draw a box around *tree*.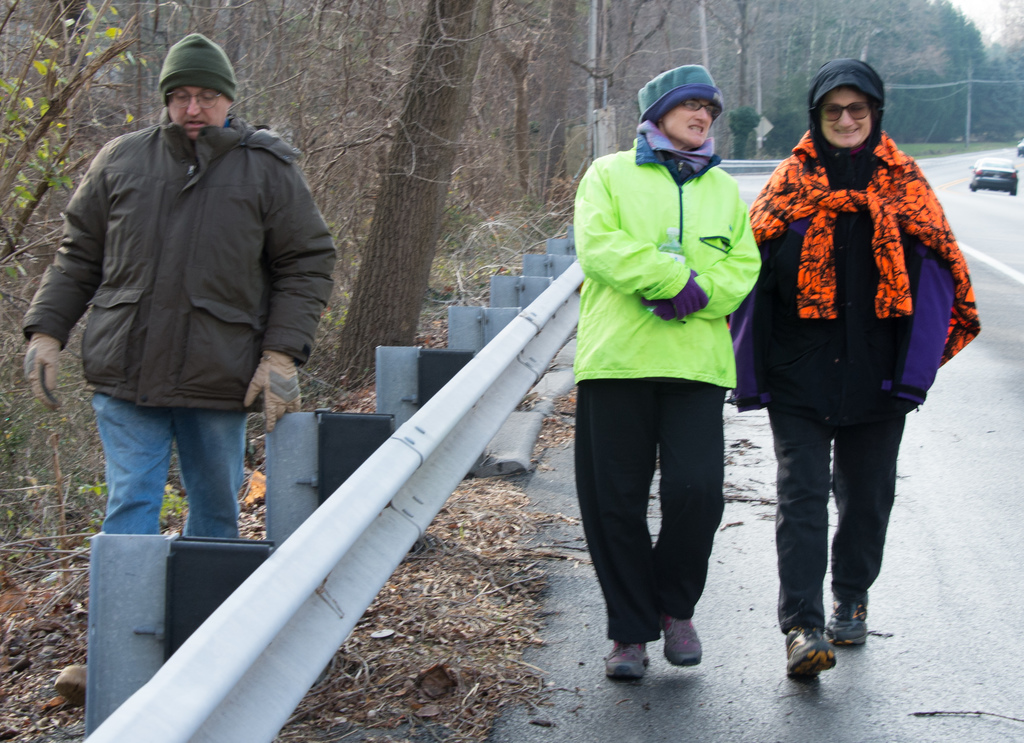
x1=330 y1=0 x2=504 y2=383.
